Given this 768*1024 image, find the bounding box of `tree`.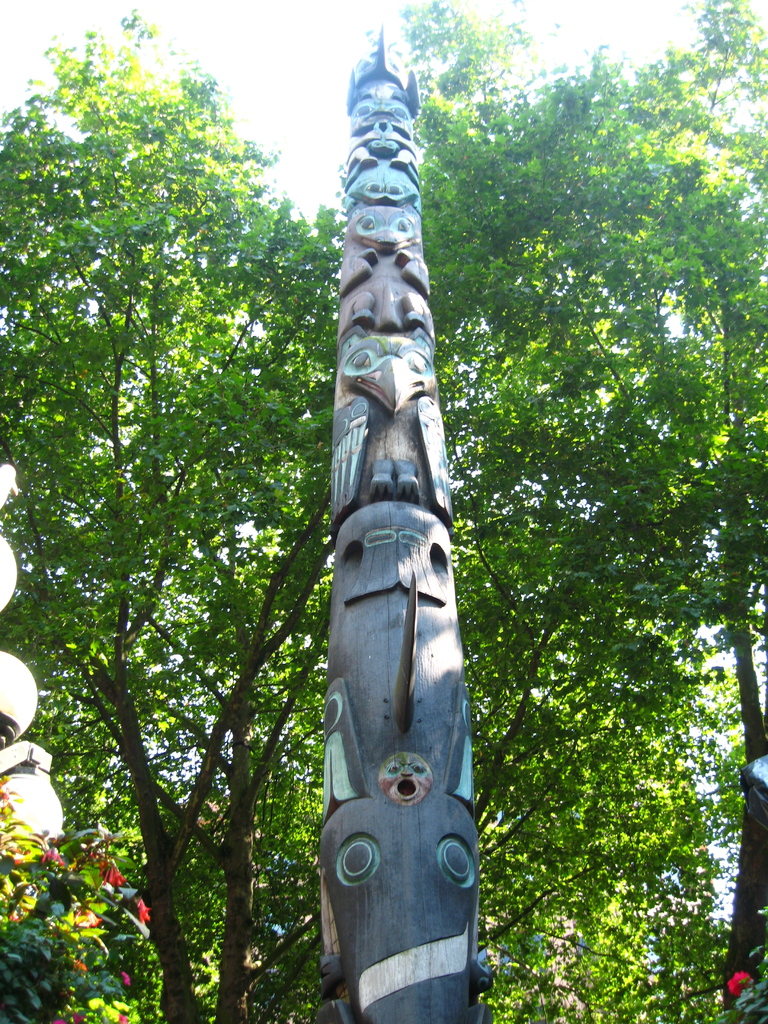
408 0 767 1023.
